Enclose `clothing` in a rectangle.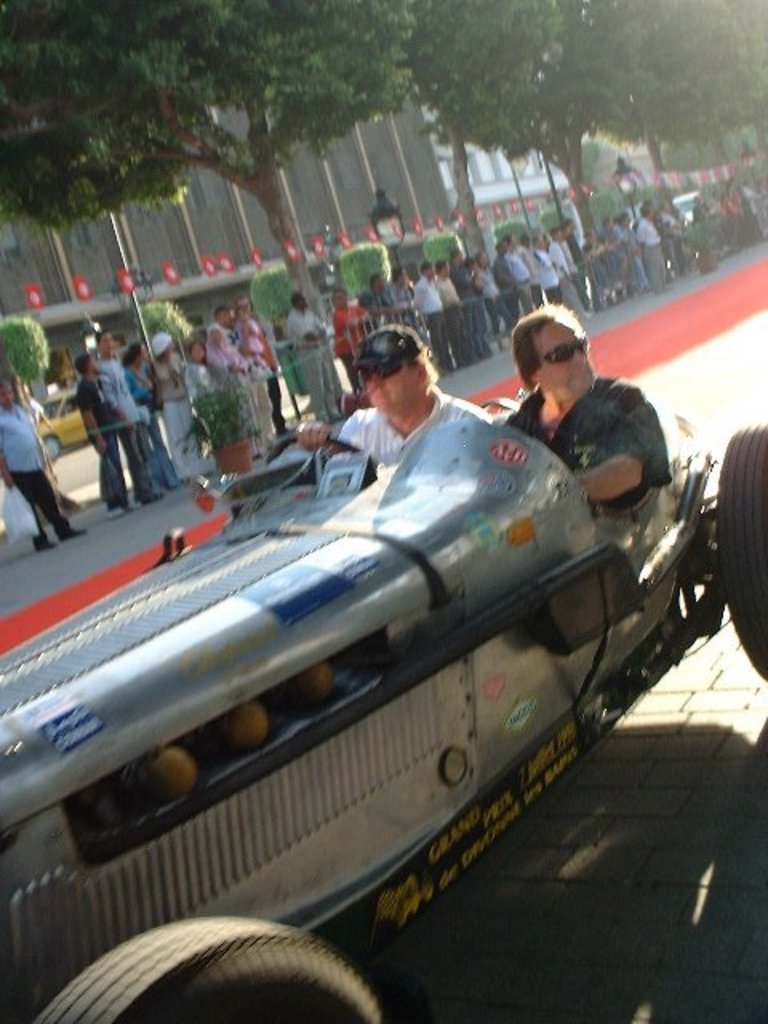
crop(314, 349, 506, 472).
